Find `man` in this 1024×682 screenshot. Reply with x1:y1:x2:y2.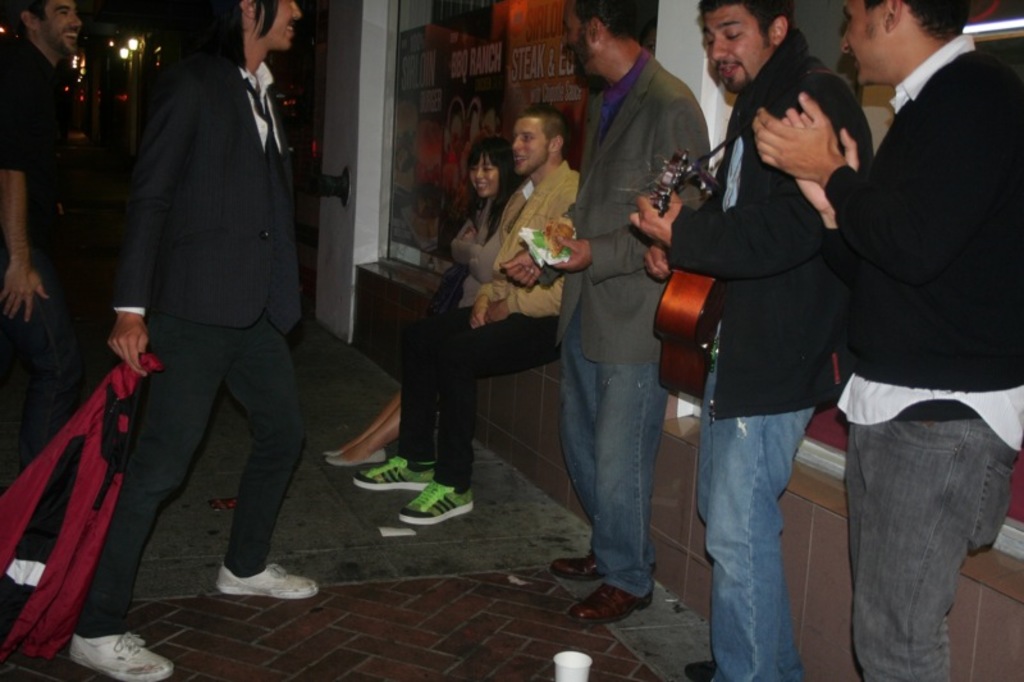
631:0:884:681.
